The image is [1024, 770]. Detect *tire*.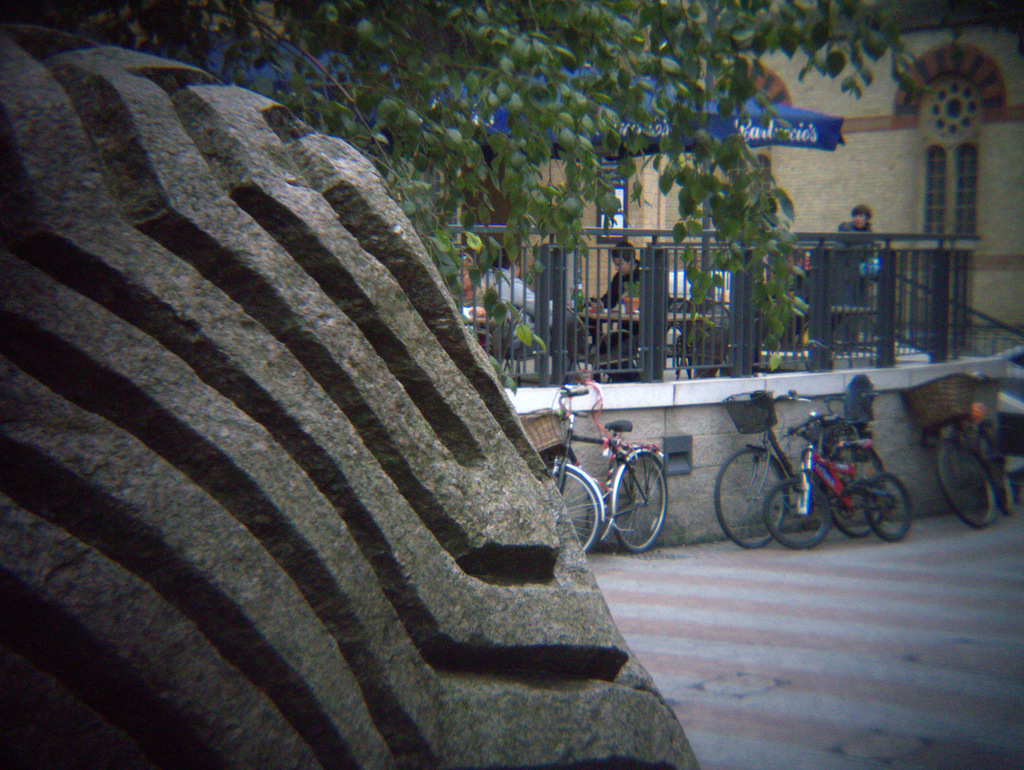
Detection: 714 446 787 547.
